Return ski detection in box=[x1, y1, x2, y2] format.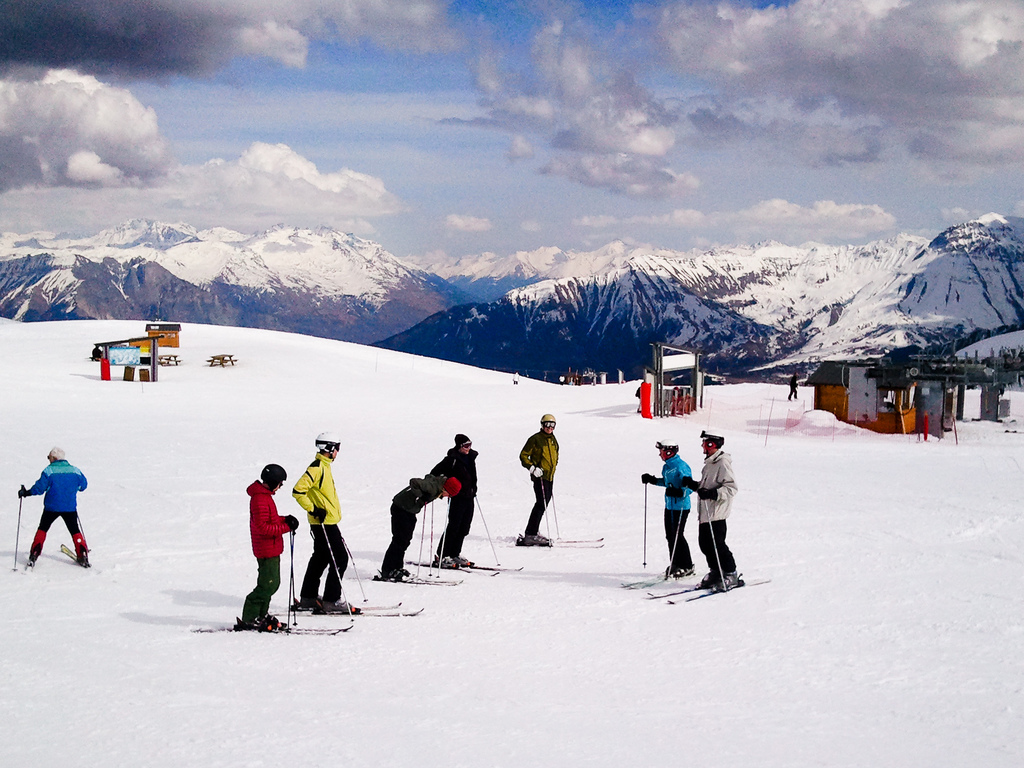
box=[62, 541, 91, 568].
